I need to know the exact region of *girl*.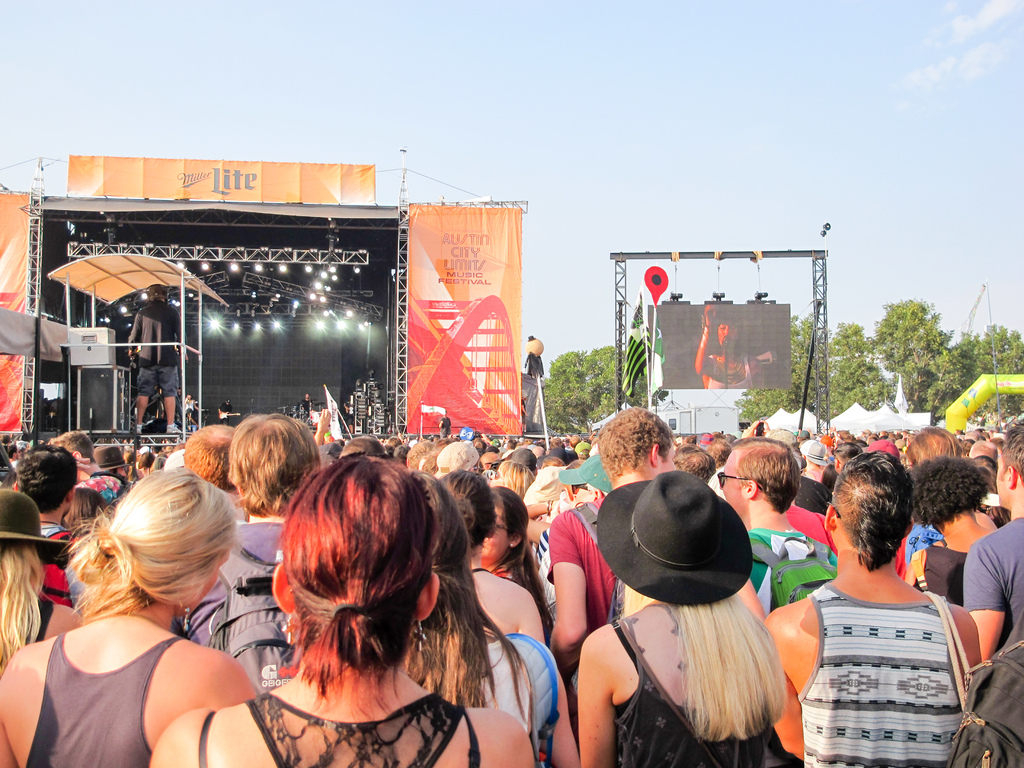
Region: detection(0, 488, 79, 668).
